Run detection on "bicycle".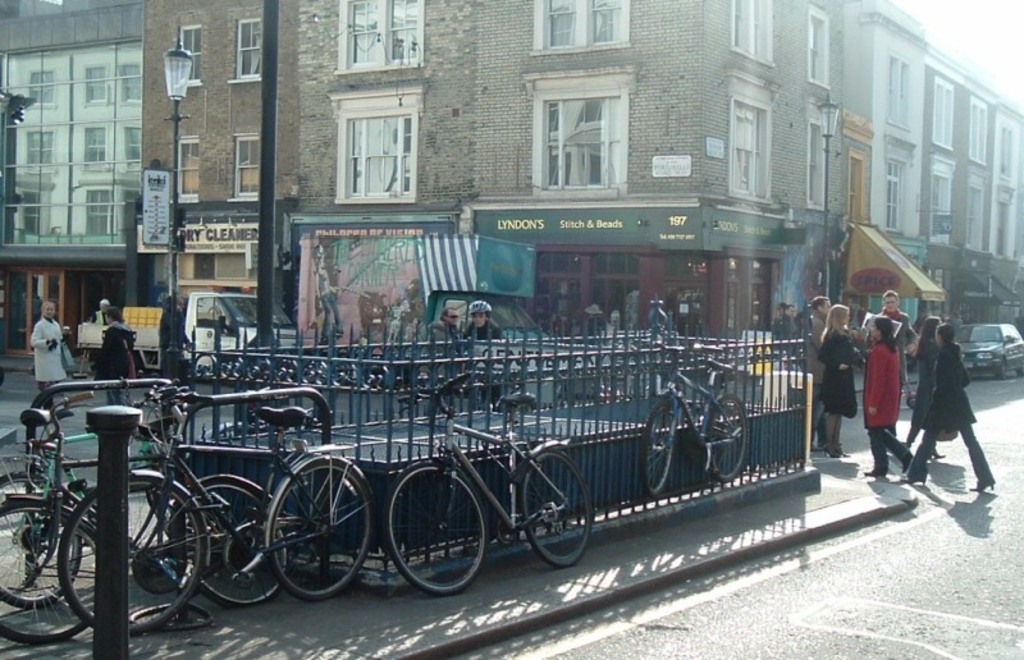
Result: select_region(404, 418, 585, 587).
